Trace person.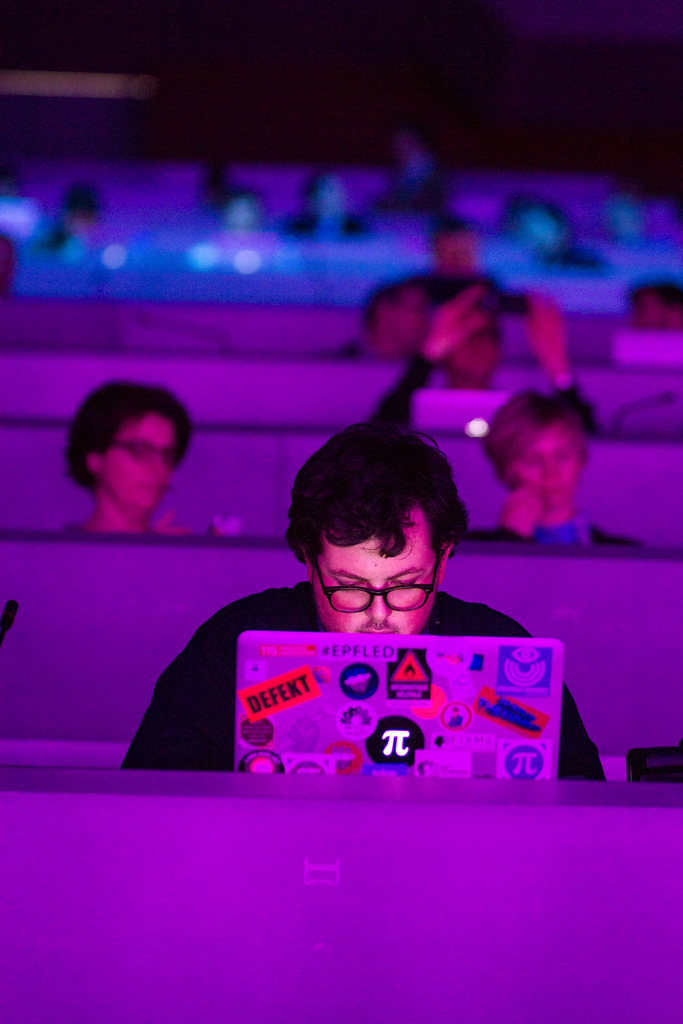
Traced to <region>52, 377, 210, 538</region>.
